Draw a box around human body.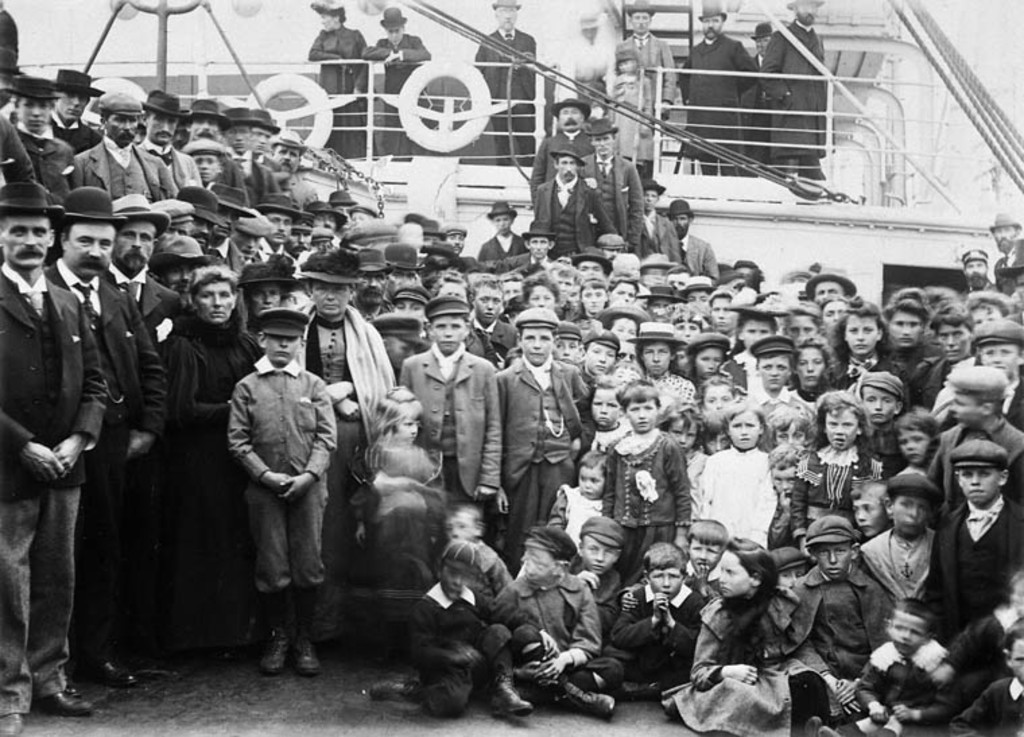
349 202 368 225.
